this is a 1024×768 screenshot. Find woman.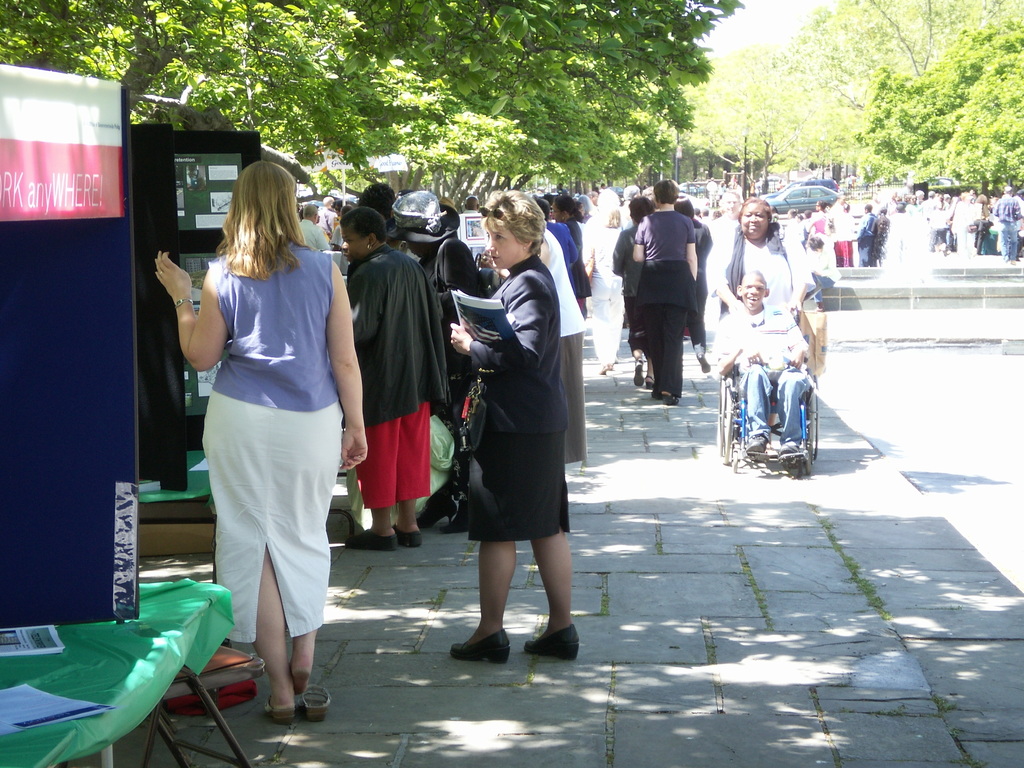
Bounding box: (left=388, top=187, right=492, bottom=531).
